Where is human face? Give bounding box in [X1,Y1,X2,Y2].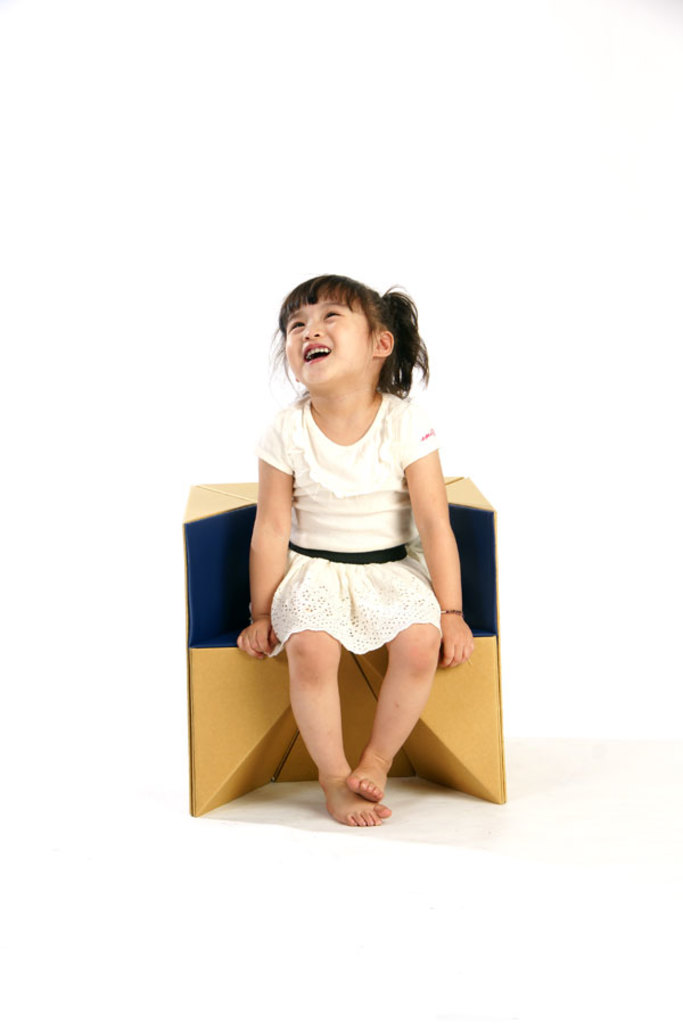
[280,288,384,393].
